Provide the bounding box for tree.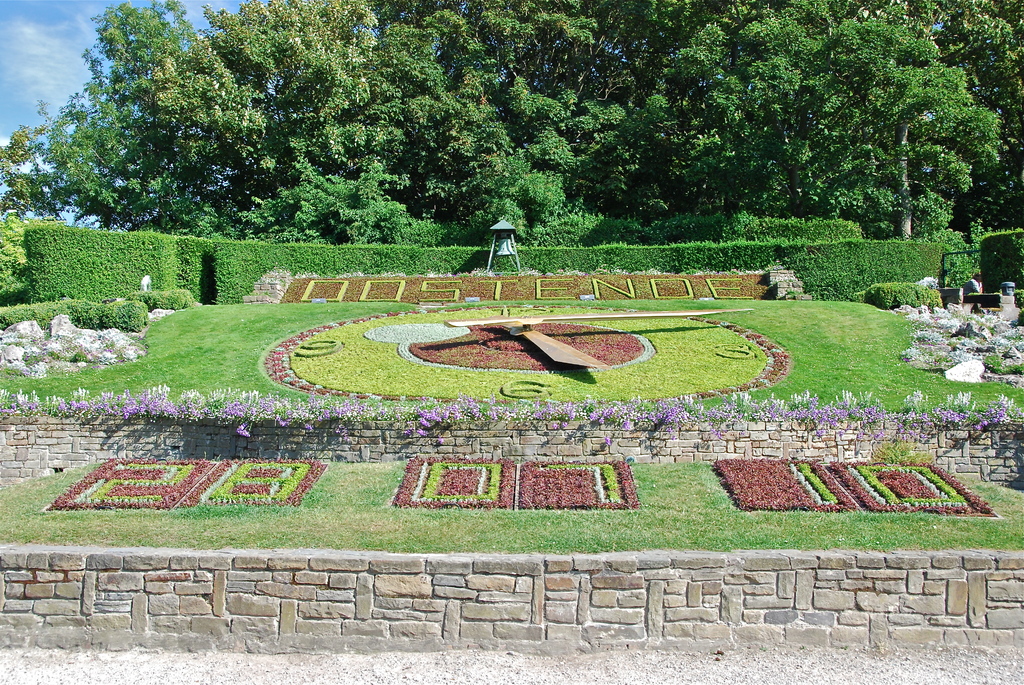
left=0, top=120, right=65, bottom=288.
